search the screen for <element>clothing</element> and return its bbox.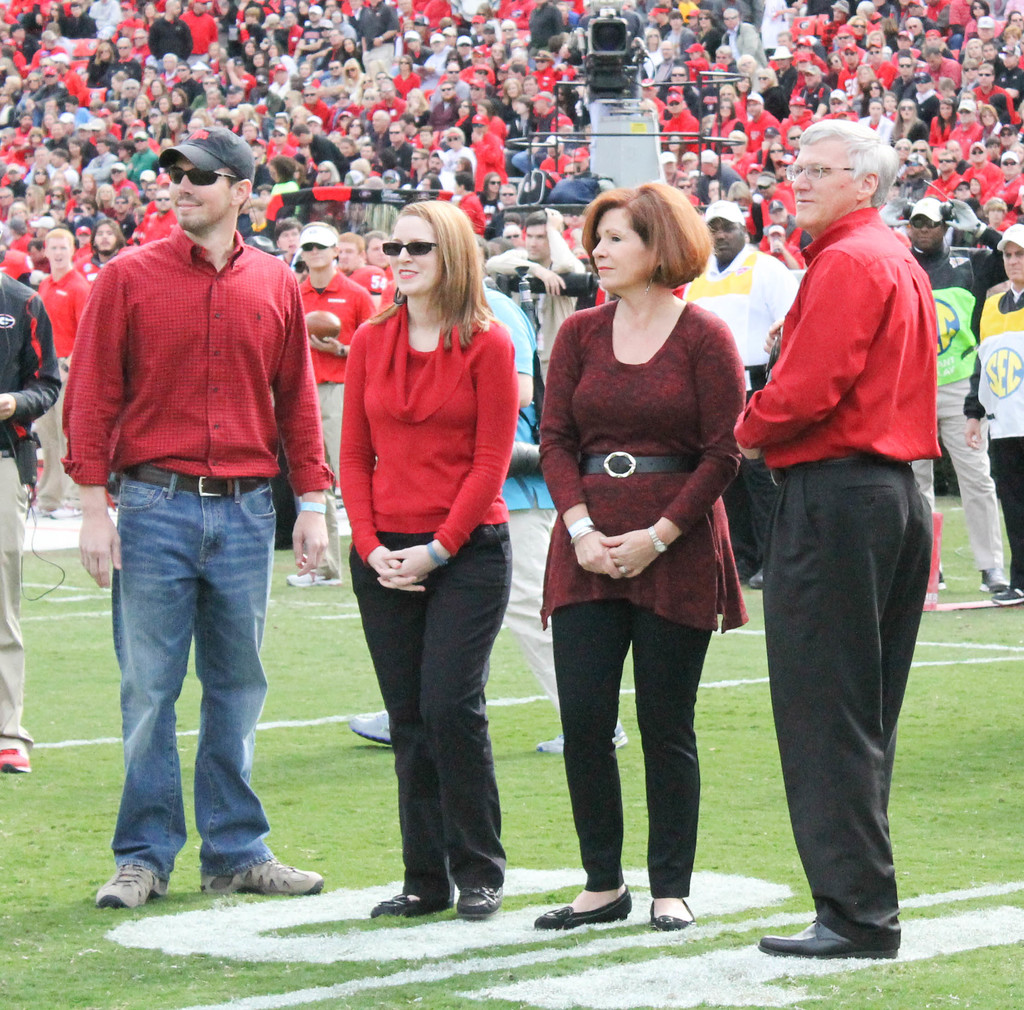
Found: (0, 269, 63, 751).
